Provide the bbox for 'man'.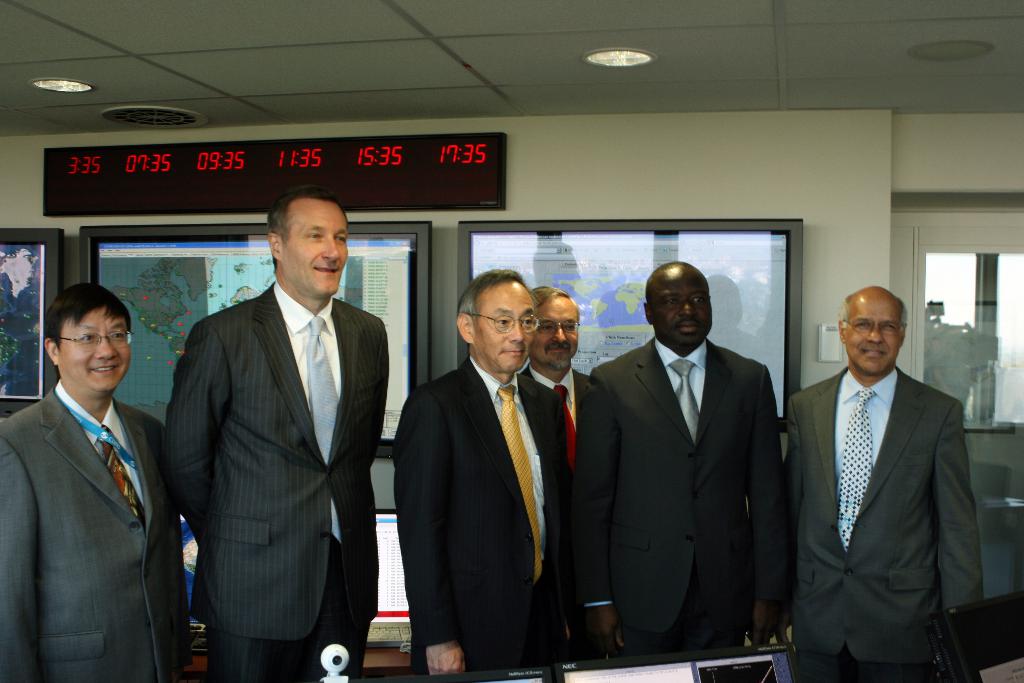
Rect(164, 185, 394, 682).
